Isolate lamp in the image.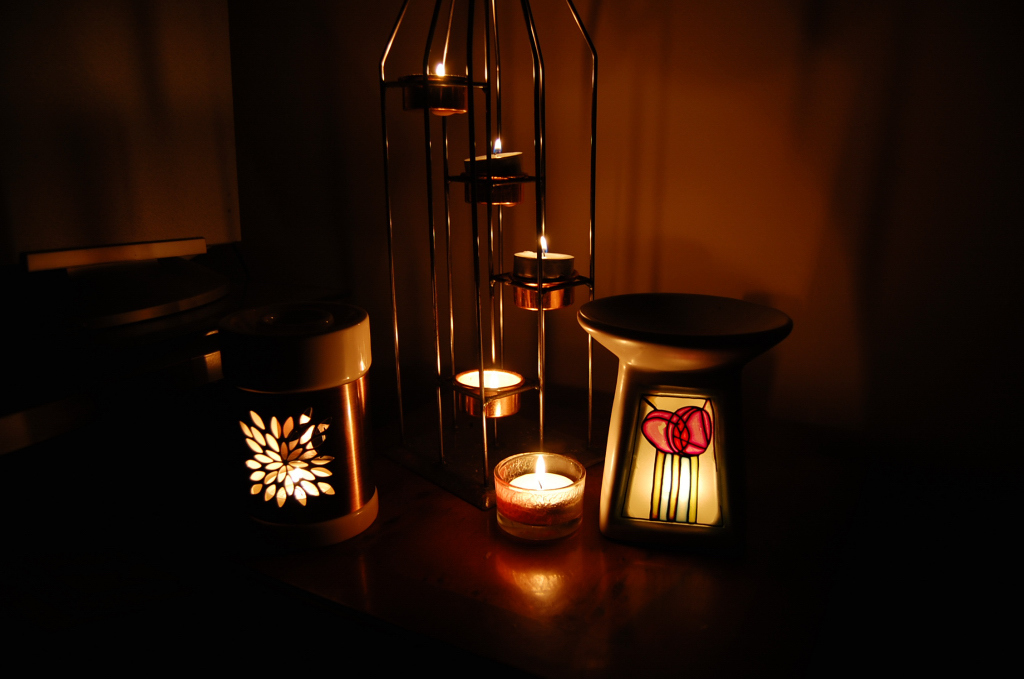
Isolated region: {"left": 374, "top": 0, "right": 600, "bottom": 540}.
